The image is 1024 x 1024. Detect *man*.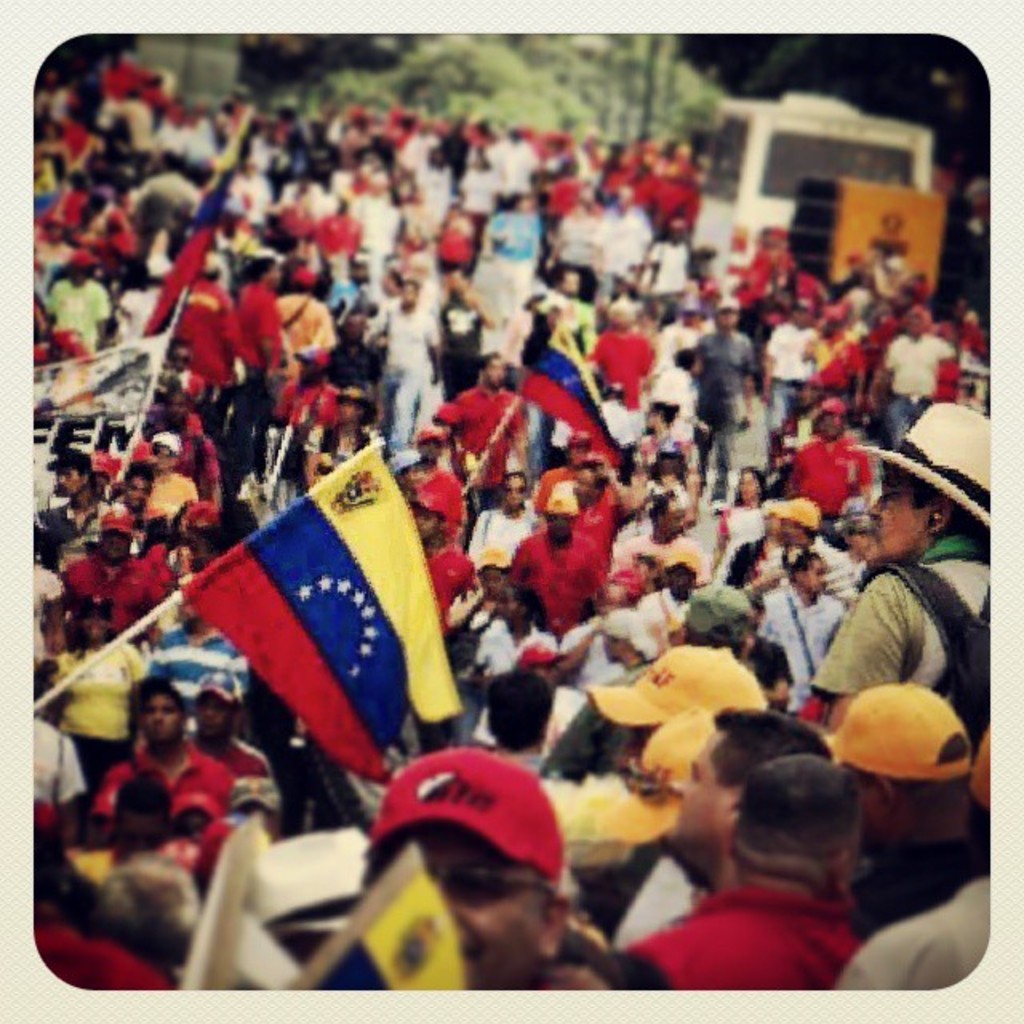
Detection: <bbox>597, 294, 656, 392</bbox>.
